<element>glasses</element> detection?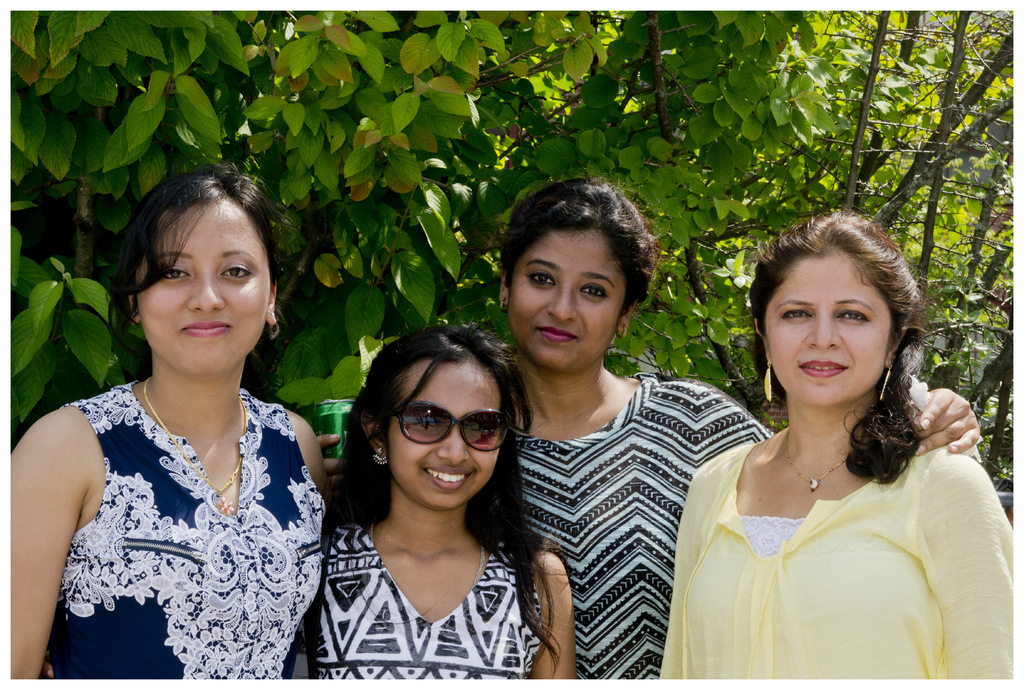
crop(382, 399, 515, 456)
